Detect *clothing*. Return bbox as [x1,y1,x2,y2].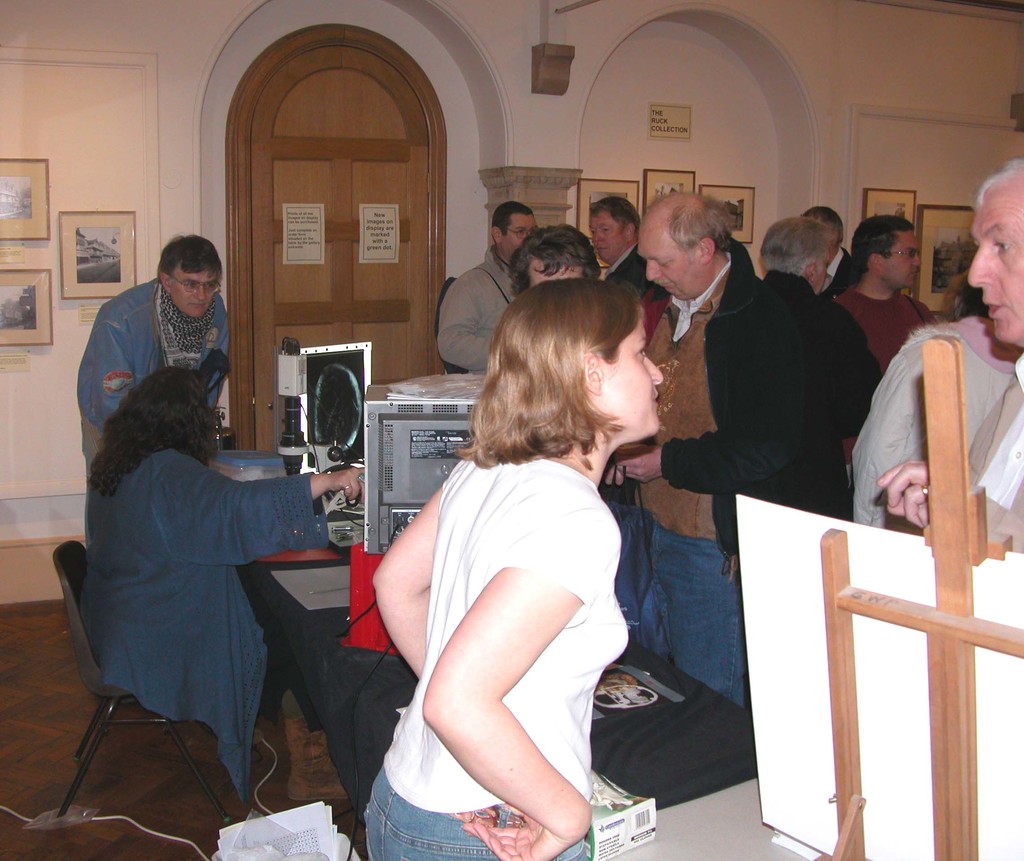
[815,240,852,281].
